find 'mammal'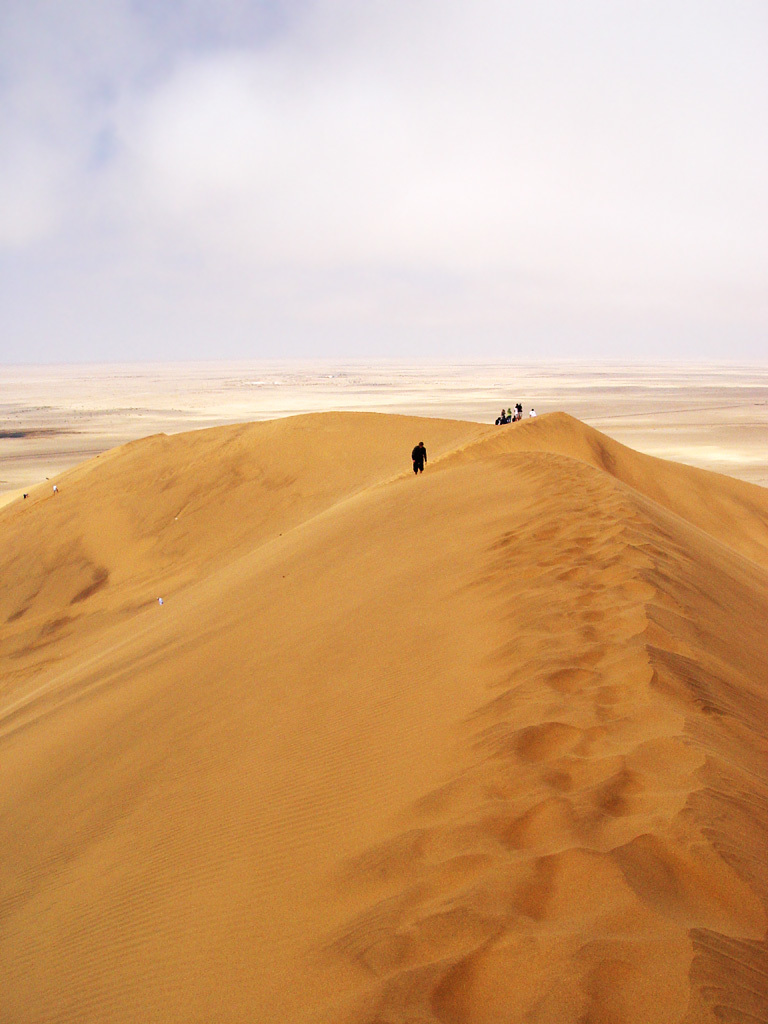
bbox(409, 430, 431, 473)
